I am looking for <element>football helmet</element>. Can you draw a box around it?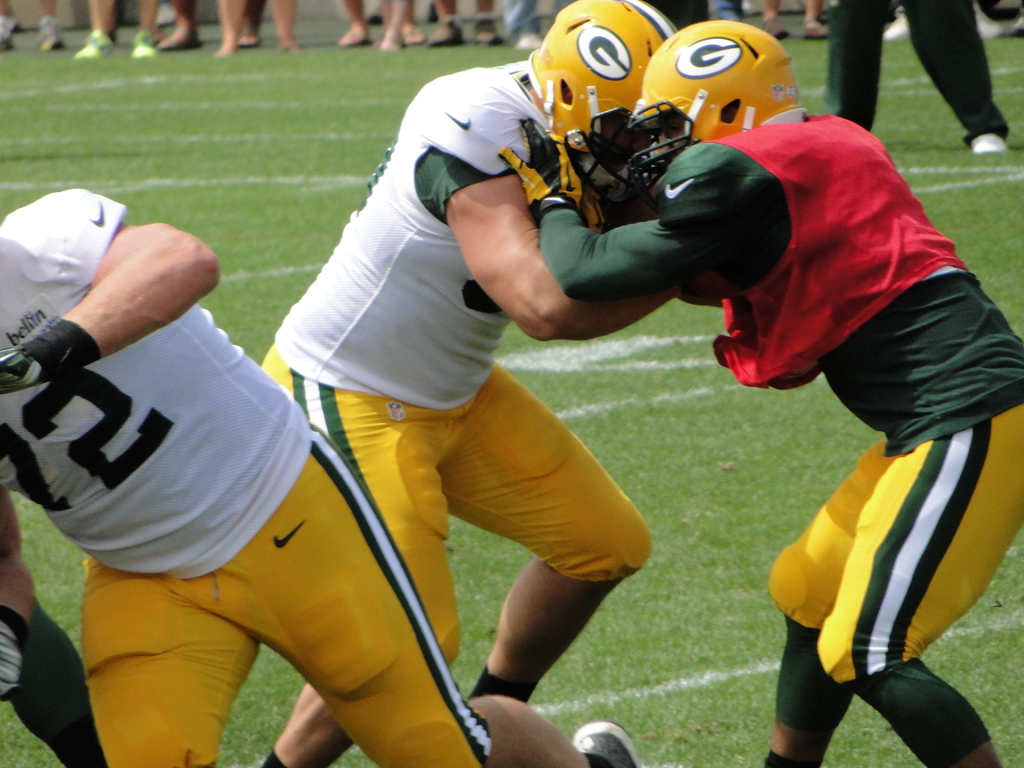
Sure, the bounding box is 524:0:675:206.
